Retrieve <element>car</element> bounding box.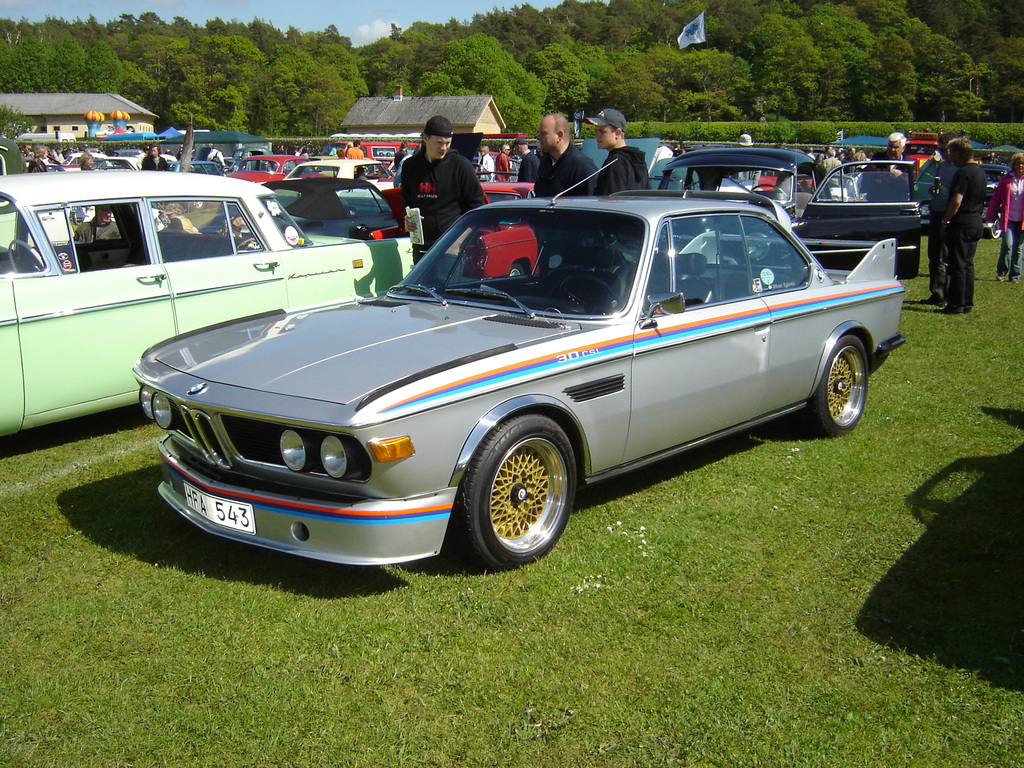
Bounding box: 135:190:872:566.
